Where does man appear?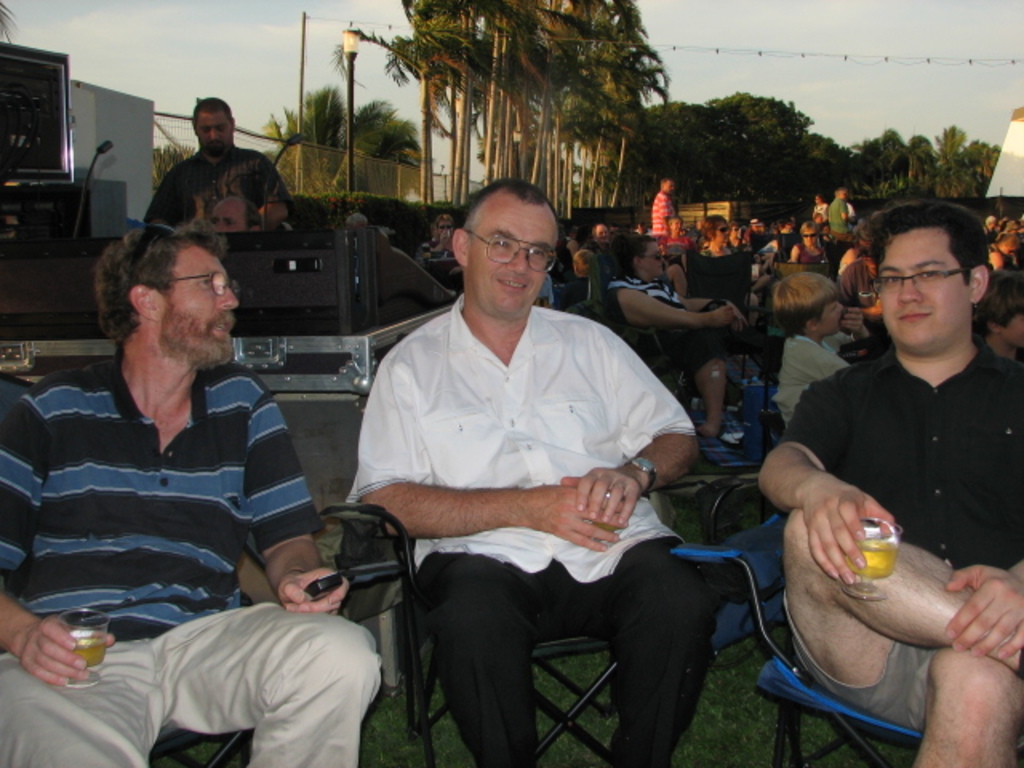
Appears at [659, 202, 690, 245].
